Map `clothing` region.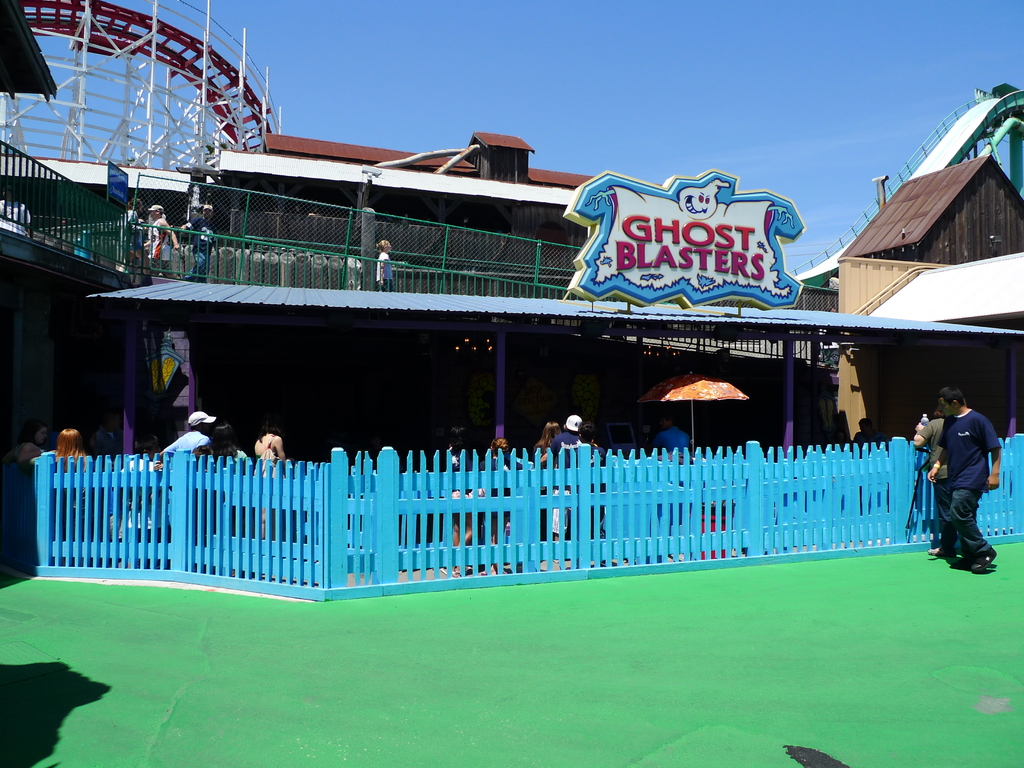
Mapped to (x1=479, y1=455, x2=511, y2=520).
